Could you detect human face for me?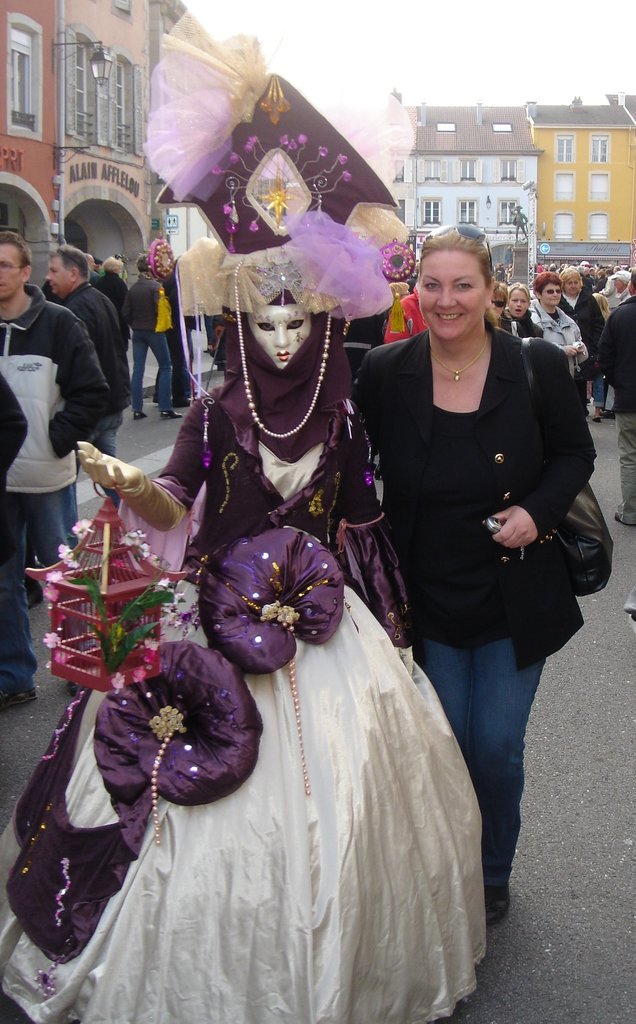
Detection result: 509, 293, 525, 318.
